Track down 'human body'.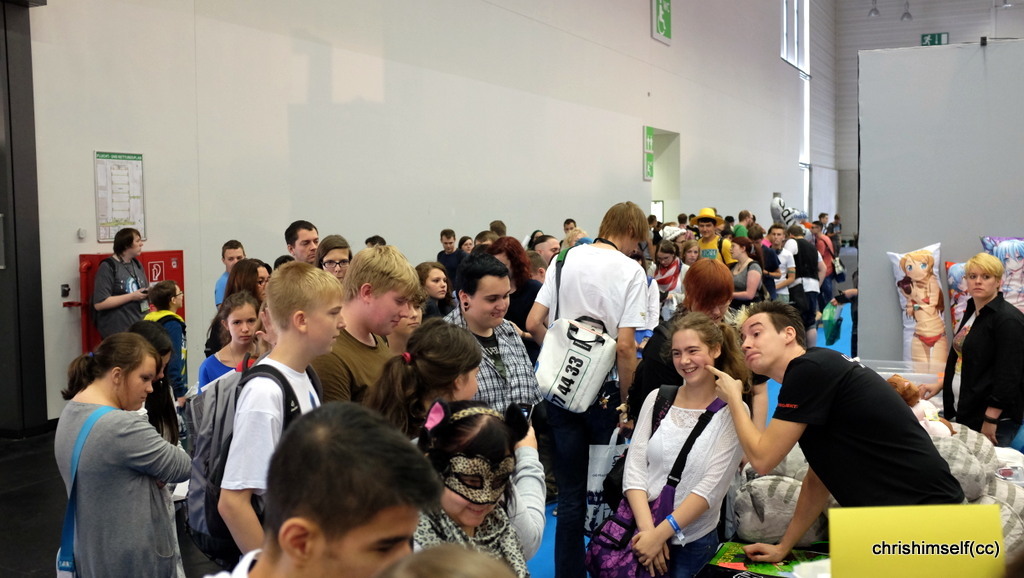
Tracked to [left=684, top=235, right=704, bottom=258].
